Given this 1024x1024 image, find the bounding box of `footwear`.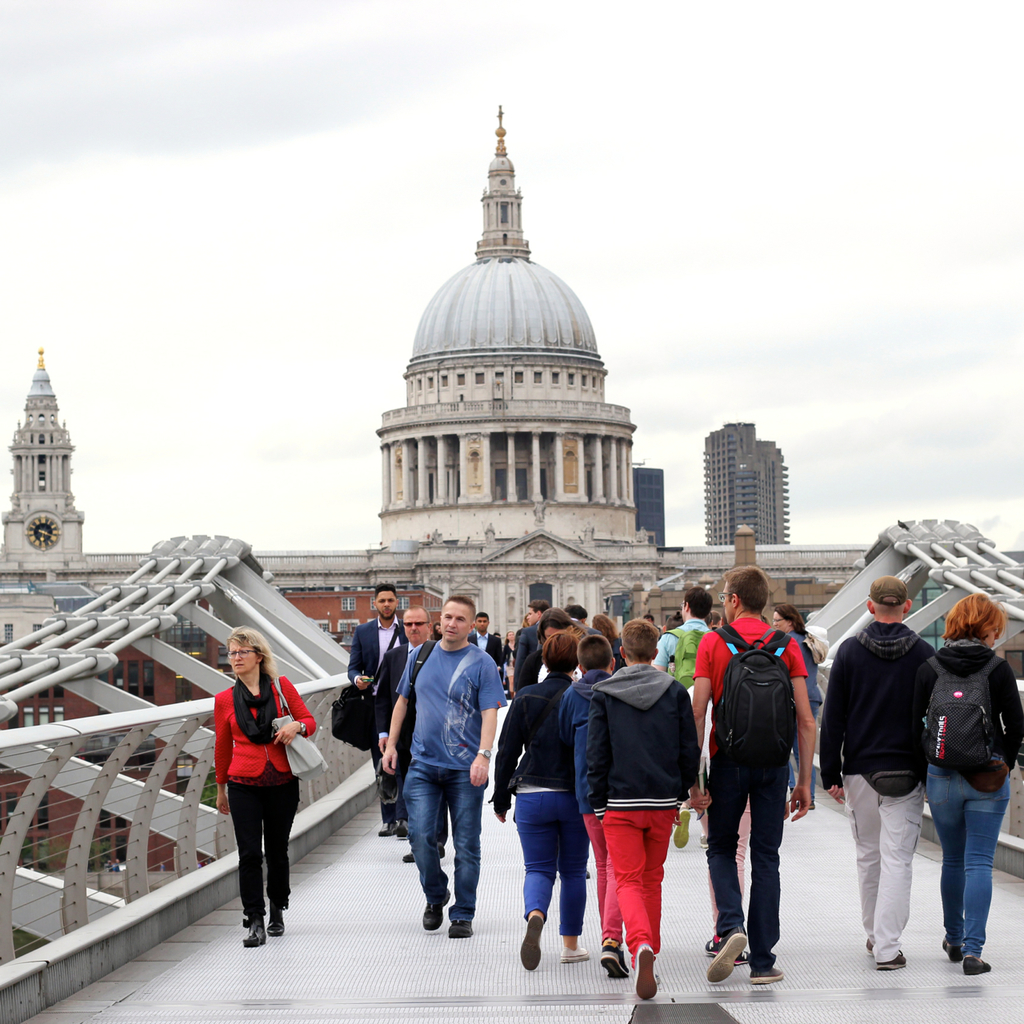
detection(450, 918, 471, 938).
